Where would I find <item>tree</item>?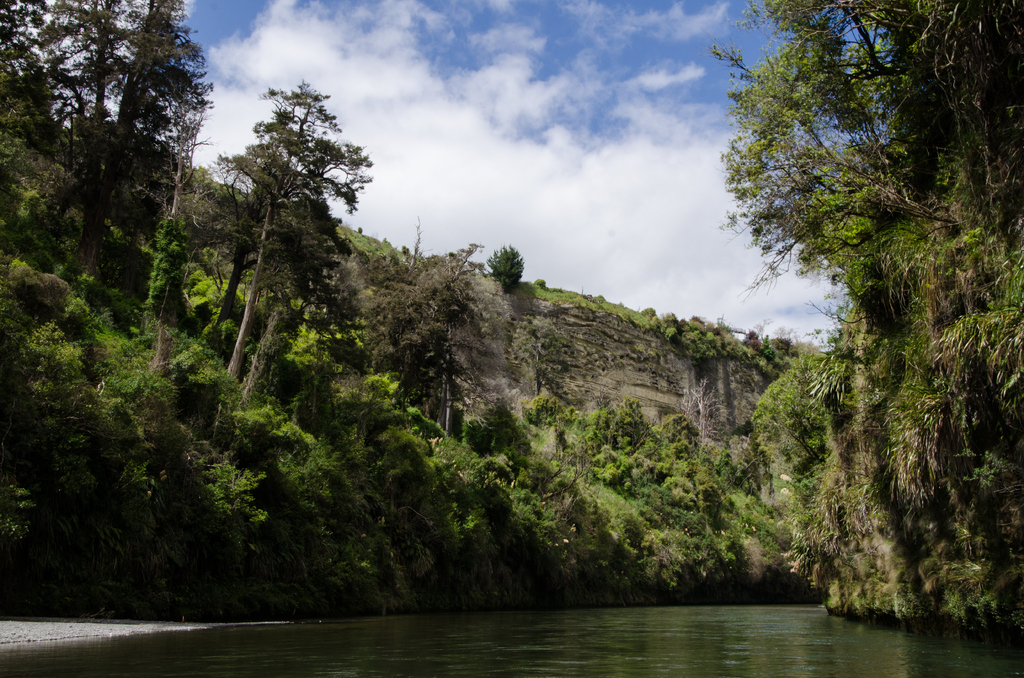
At crop(707, 0, 1023, 486).
